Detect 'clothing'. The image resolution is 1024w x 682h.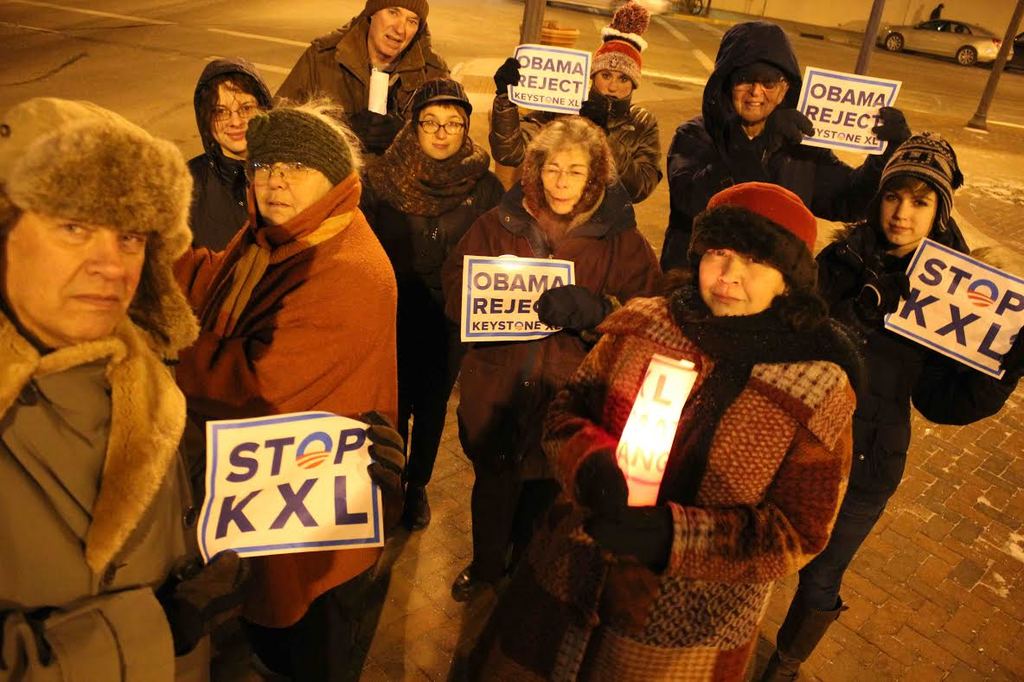
Rect(487, 90, 658, 203).
